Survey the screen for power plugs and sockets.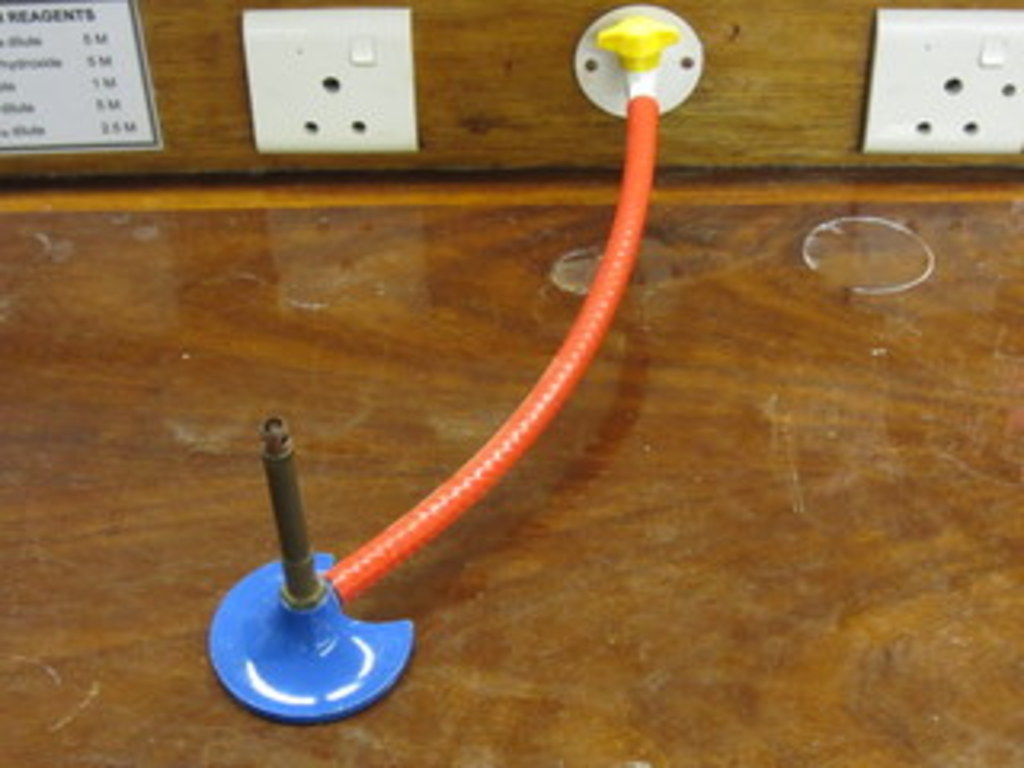
Survey found: [861,0,1021,160].
